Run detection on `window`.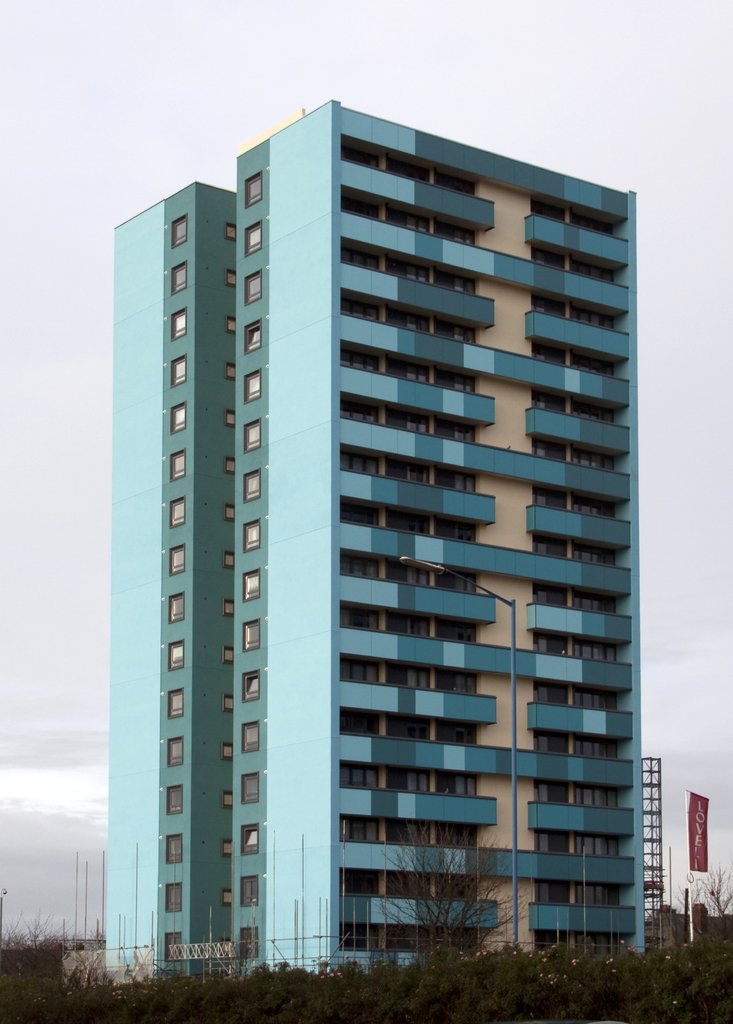
Result: <box>576,214,615,234</box>.
